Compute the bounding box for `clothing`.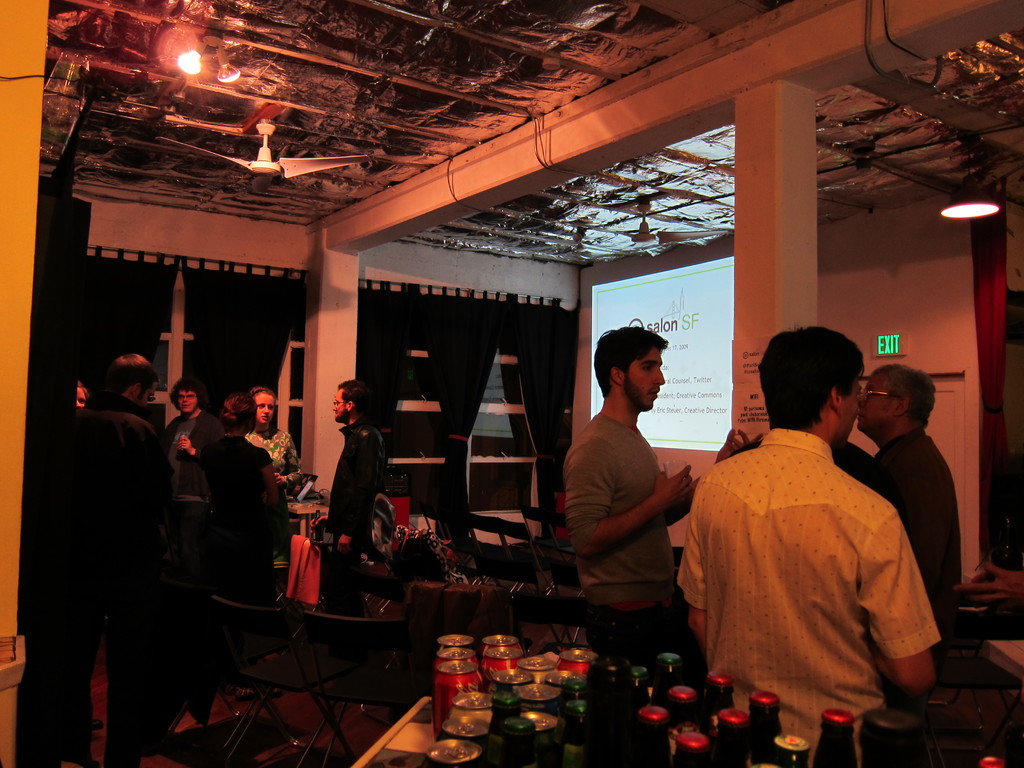
[left=321, top=419, right=390, bottom=547].
